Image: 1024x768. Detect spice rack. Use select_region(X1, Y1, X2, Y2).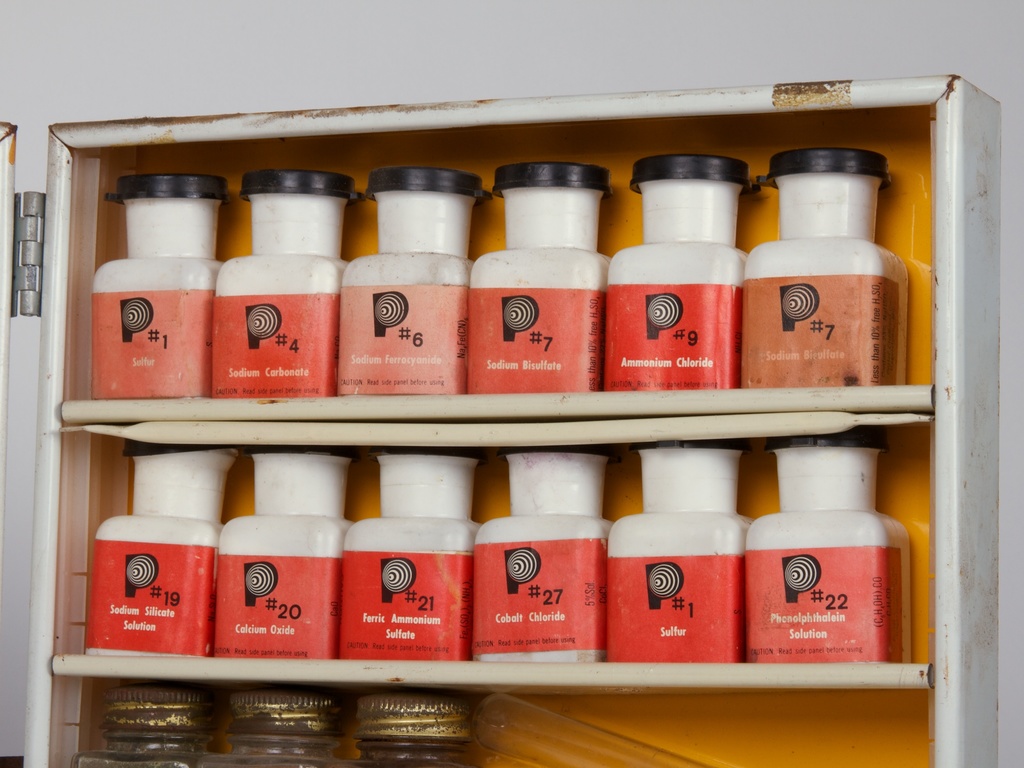
select_region(90, 146, 908, 404).
